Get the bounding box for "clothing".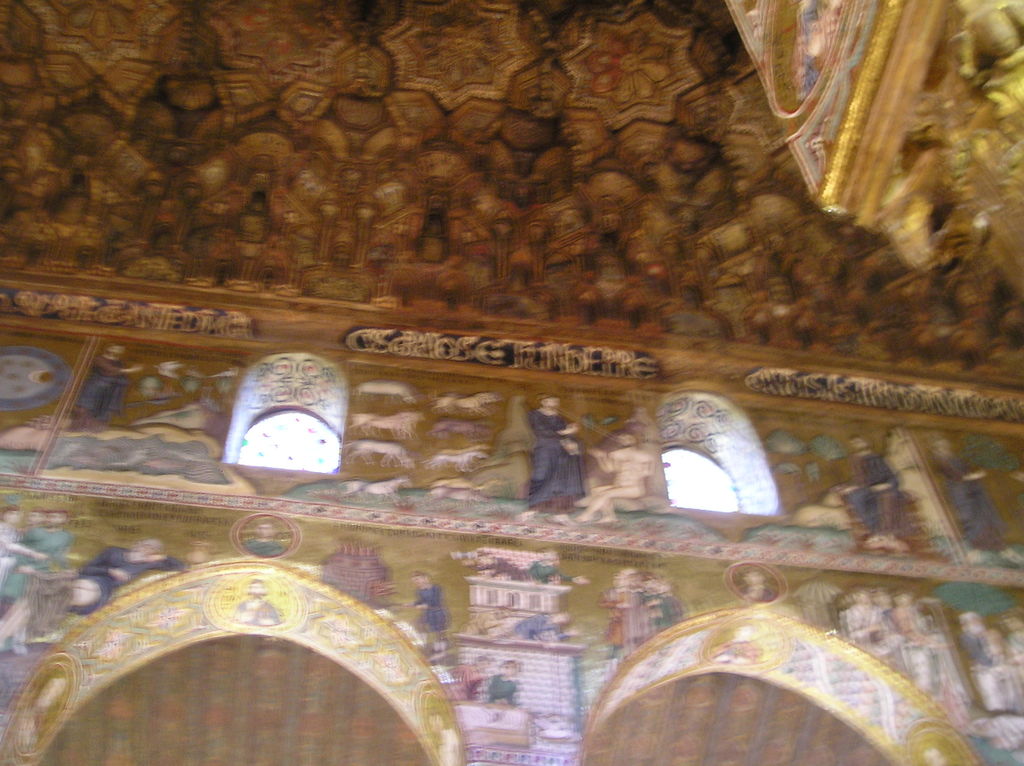
[left=65, top=544, right=185, bottom=618].
